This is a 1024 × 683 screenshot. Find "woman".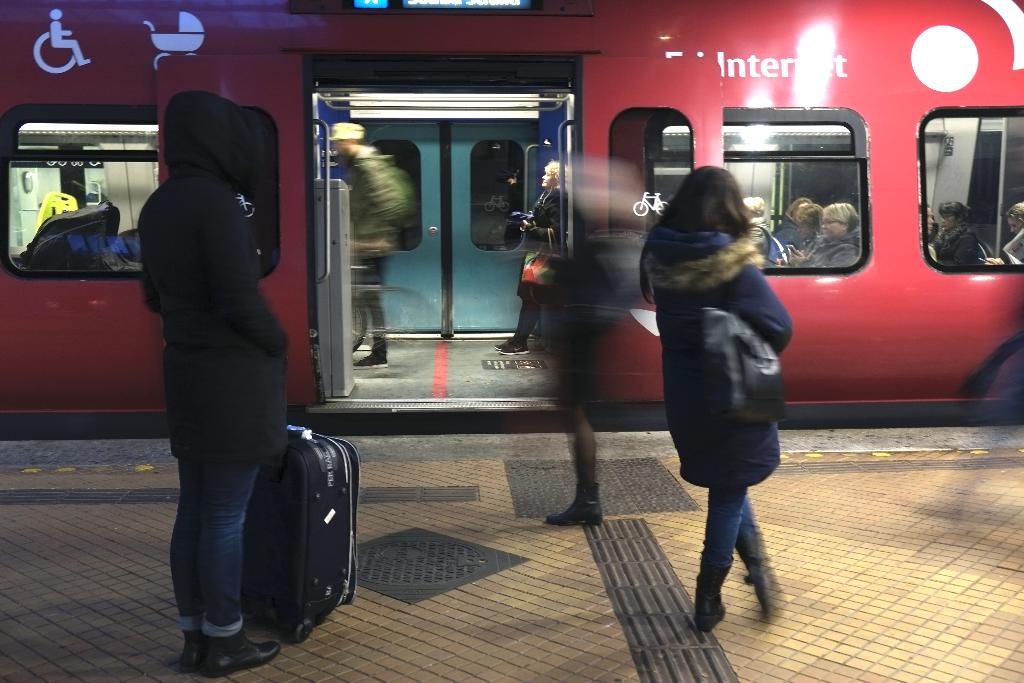
Bounding box: [781,202,864,268].
